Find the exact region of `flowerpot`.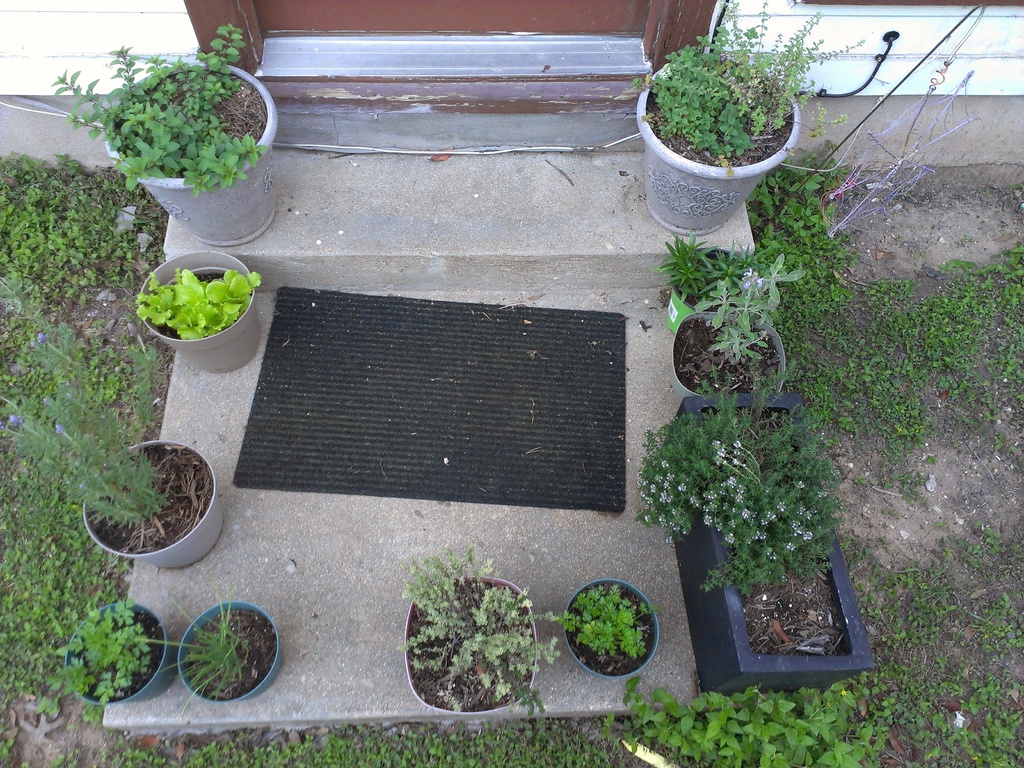
Exact region: locate(638, 49, 820, 234).
